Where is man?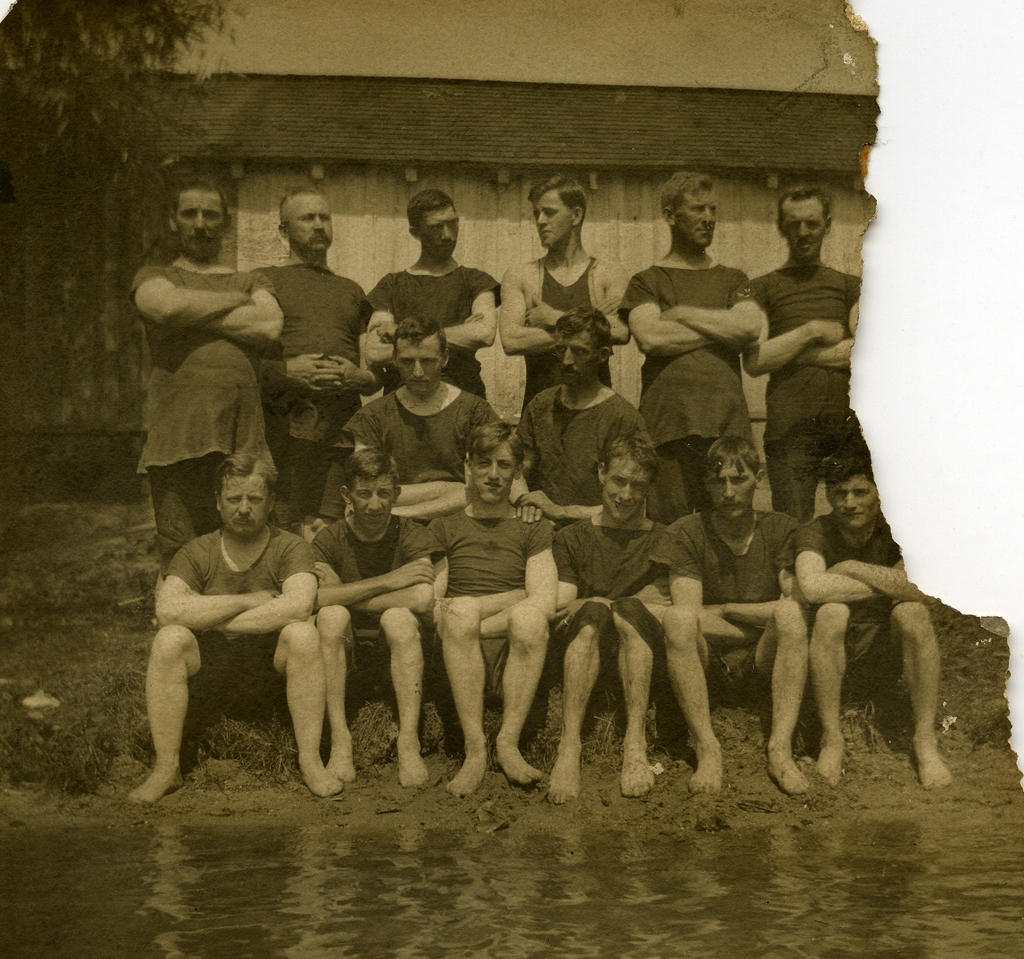
pyautogui.locateOnScreen(626, 169, 762, 524).
